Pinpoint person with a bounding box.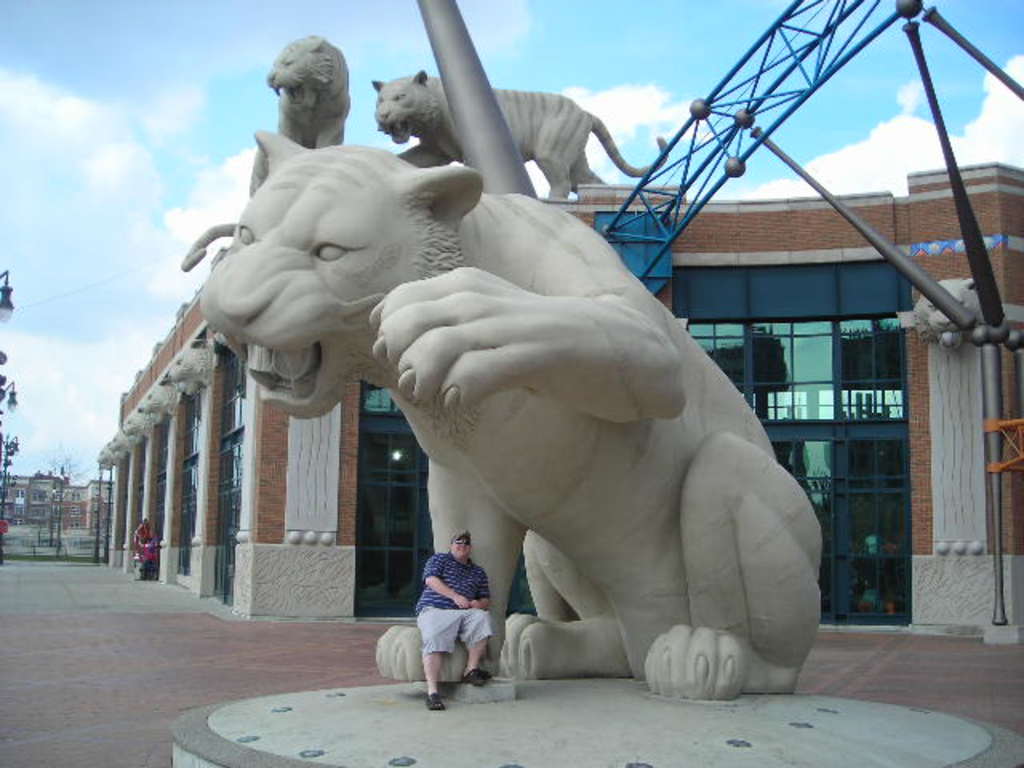
locate(403, 520, 493, 701).
